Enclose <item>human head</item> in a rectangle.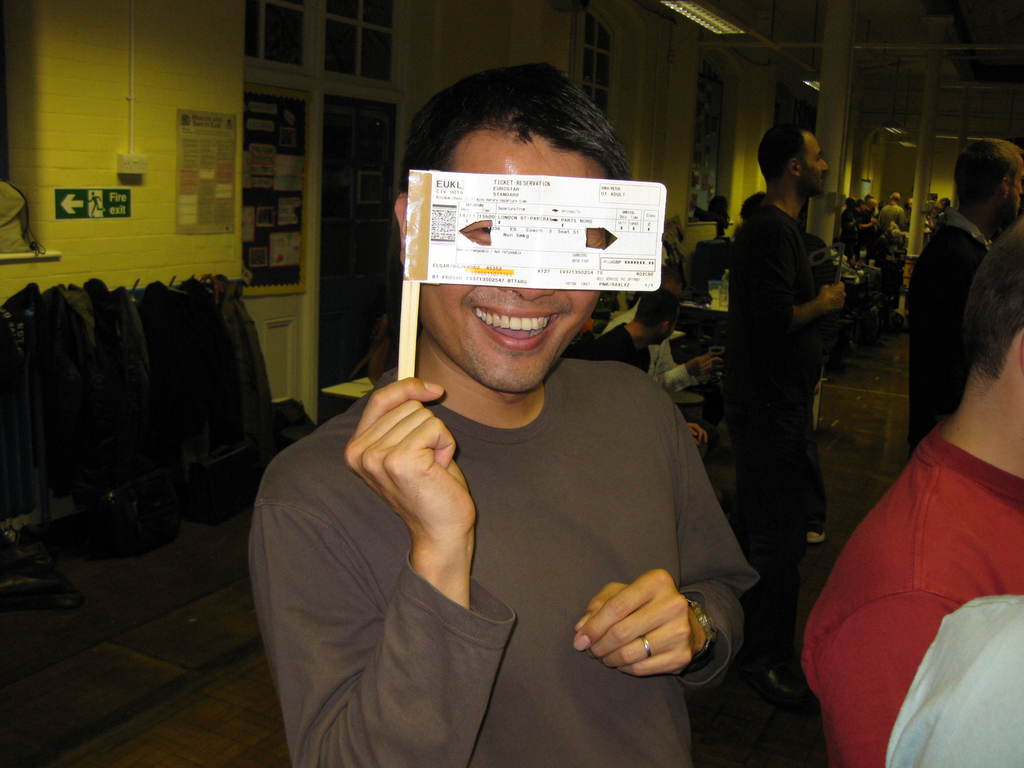
bbox=(739, 188, 764, 227).
